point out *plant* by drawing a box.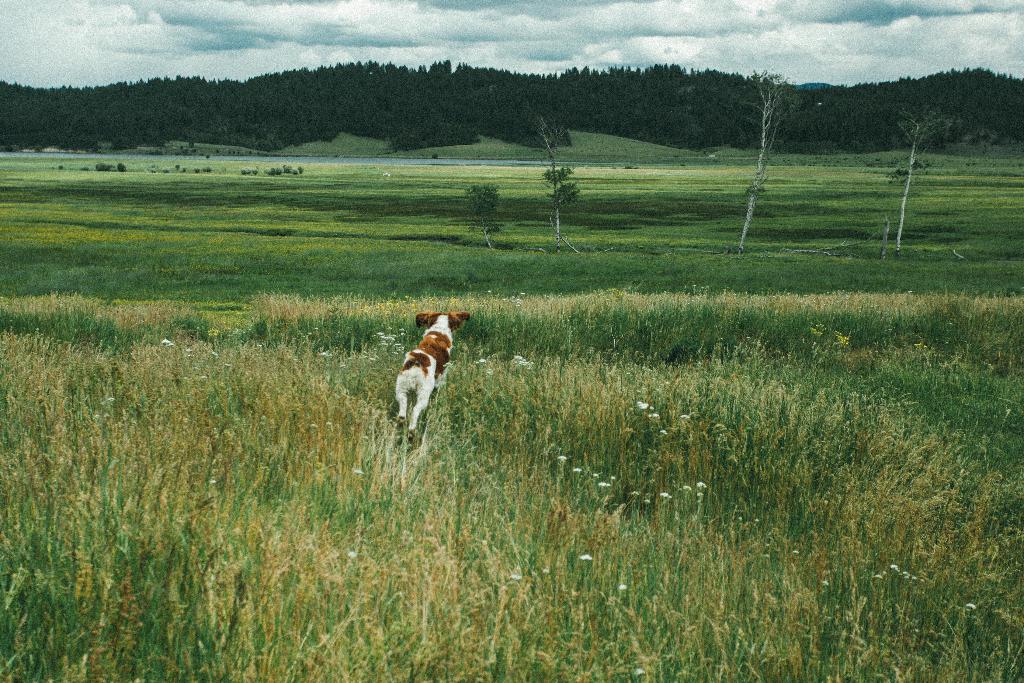
[451,176,504,261].
